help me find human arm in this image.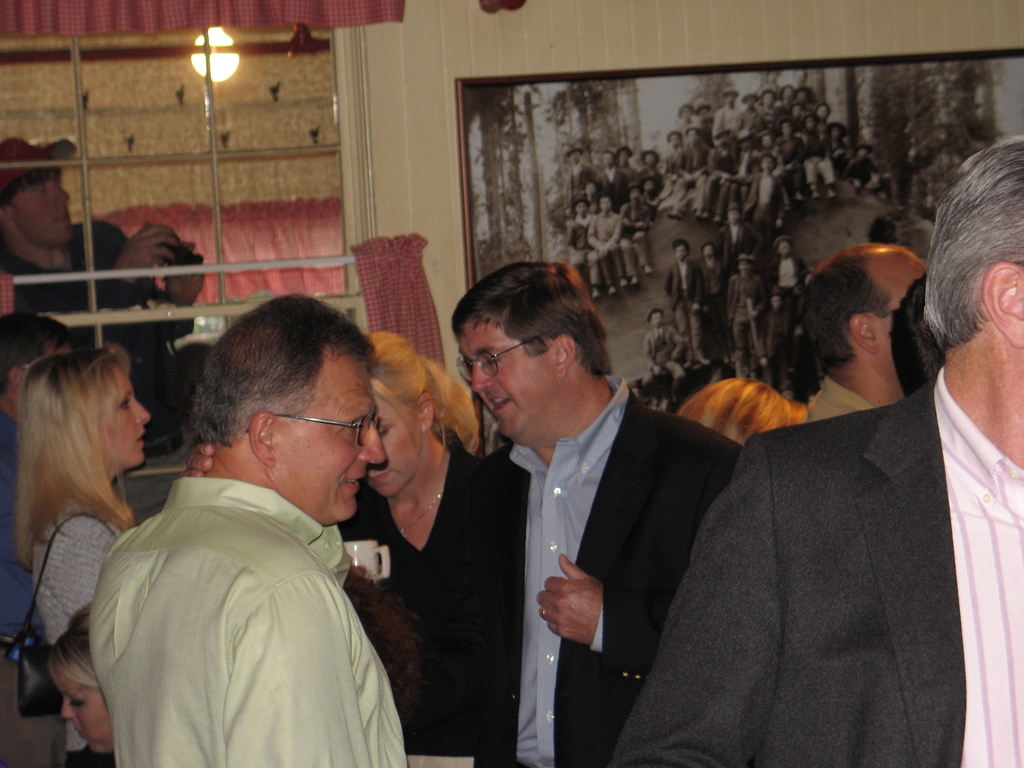
Found it: [643,334,659,378].
